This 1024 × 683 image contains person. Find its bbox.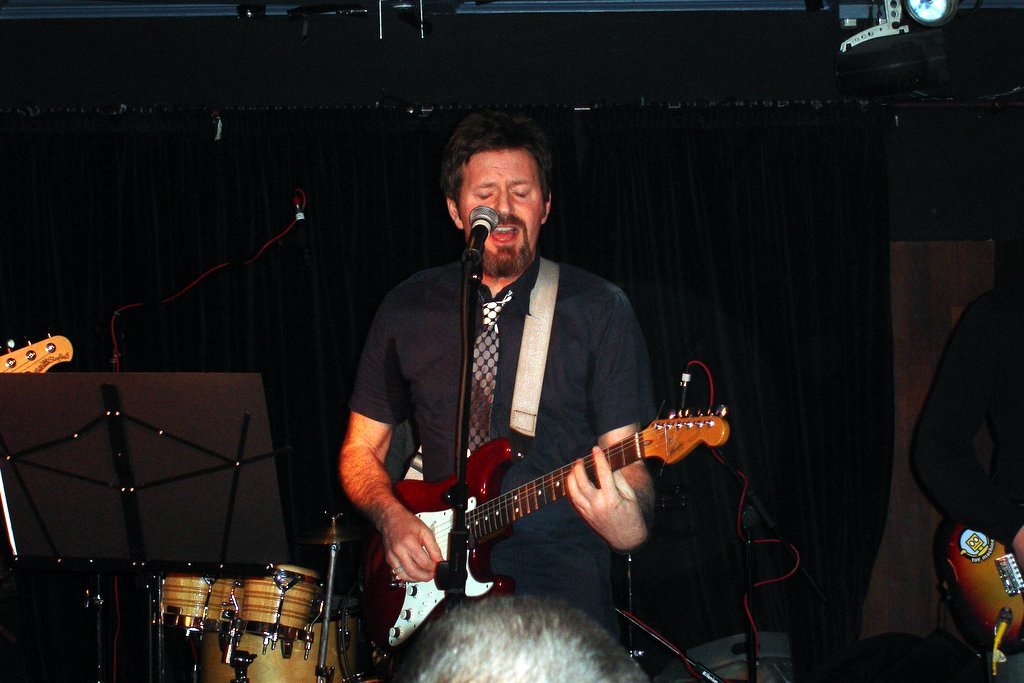
<bbox>386, 585, 652, 682</bbox>.
